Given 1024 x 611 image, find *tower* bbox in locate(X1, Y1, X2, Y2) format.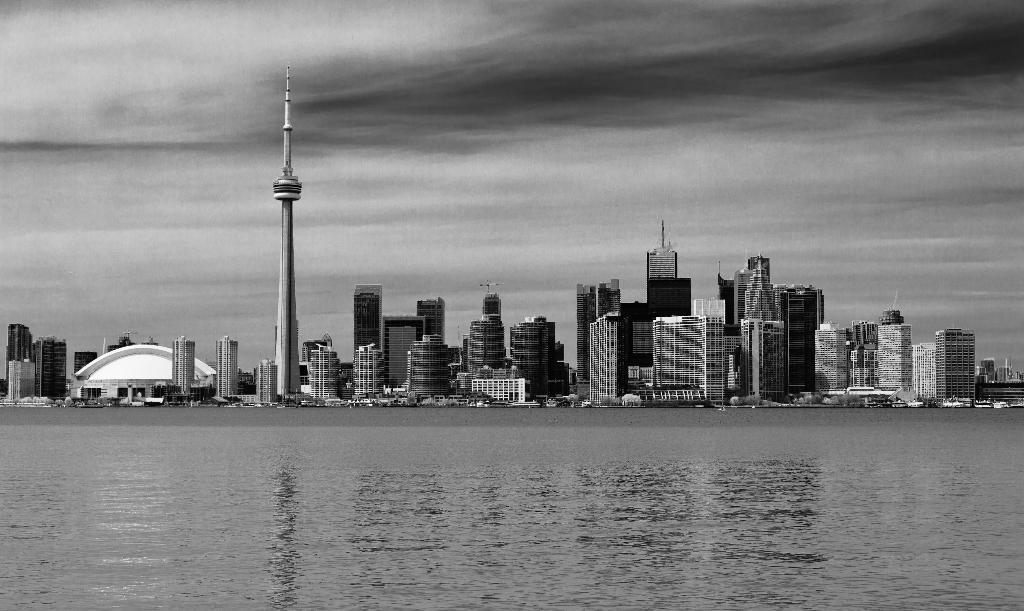
locate(385, 317, 425, 397).
